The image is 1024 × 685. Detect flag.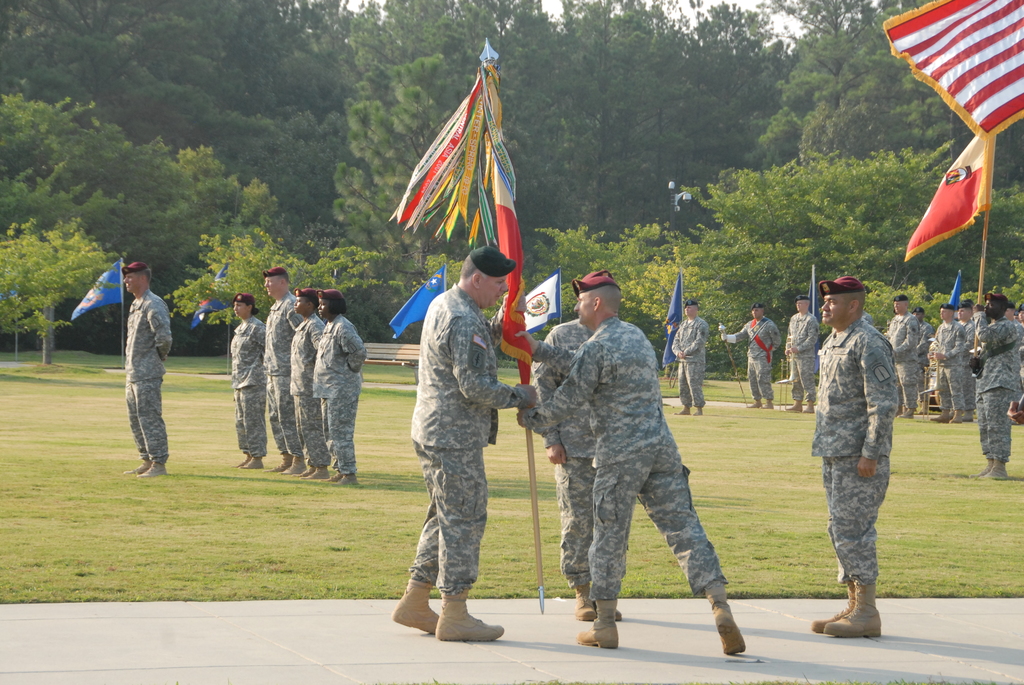
Detection: left=808, top=274, right=822, bottom=375.
